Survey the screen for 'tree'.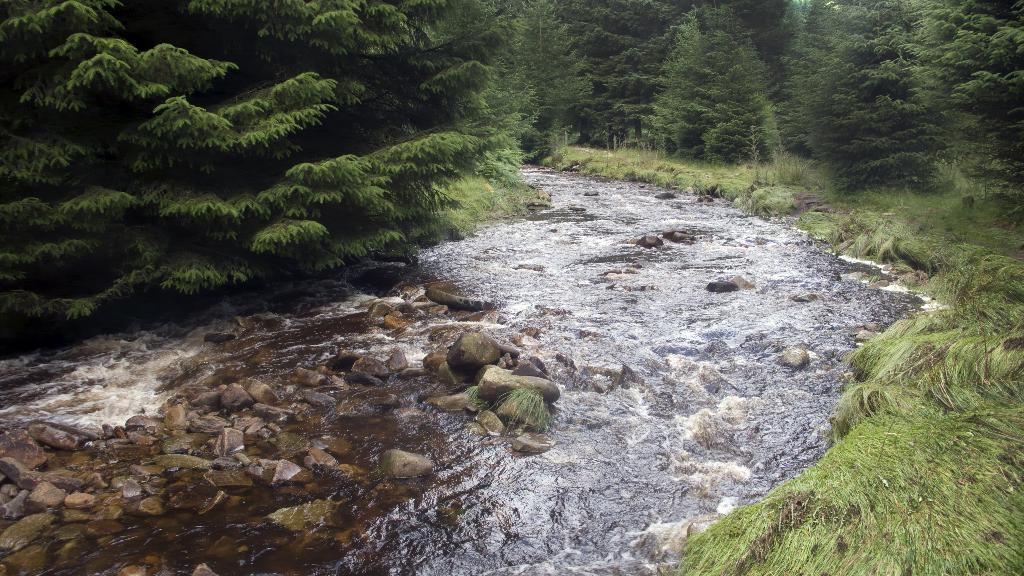
Survey found: bbox=[630, 22, 708, 150].
